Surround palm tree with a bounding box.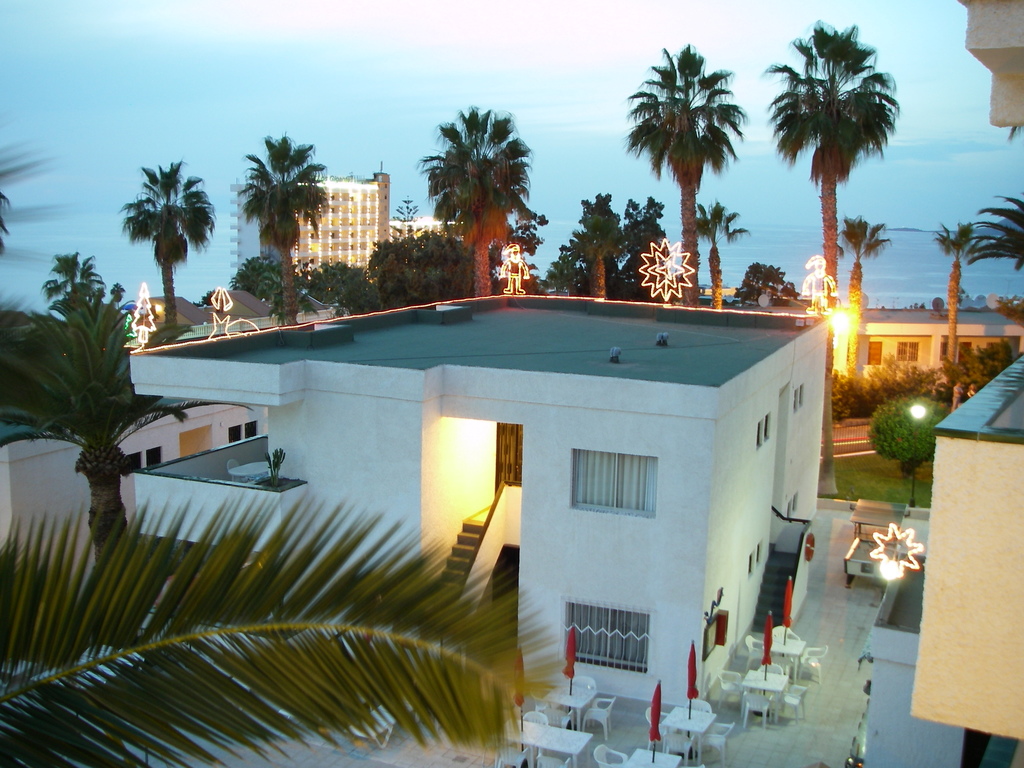
120 170 202 321.
